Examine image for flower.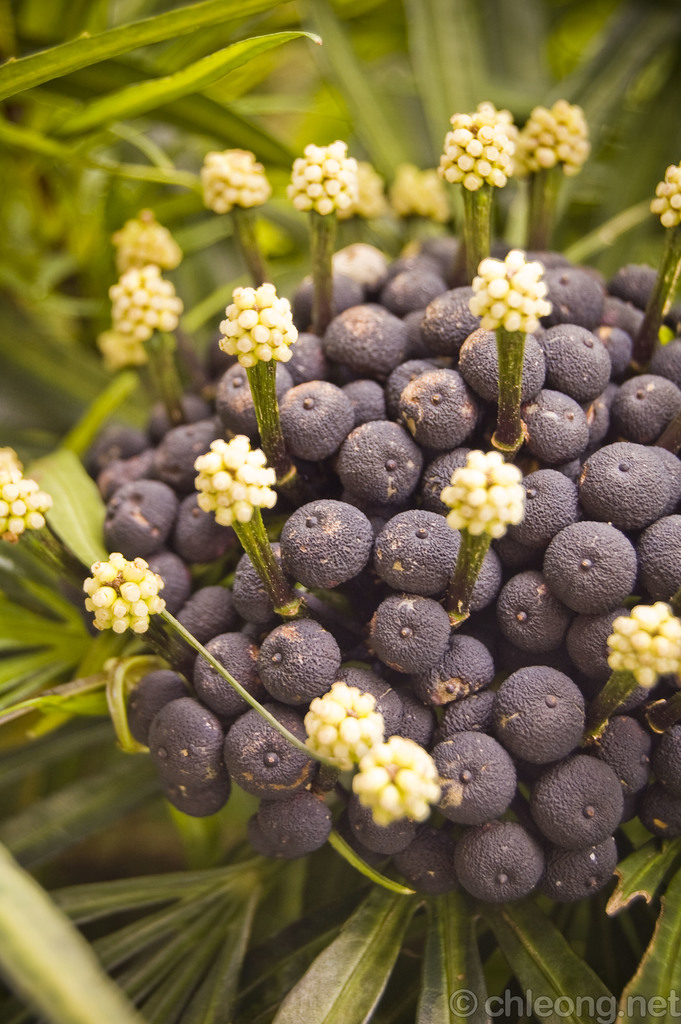
Examination result: (609, 605, 680, 684).
